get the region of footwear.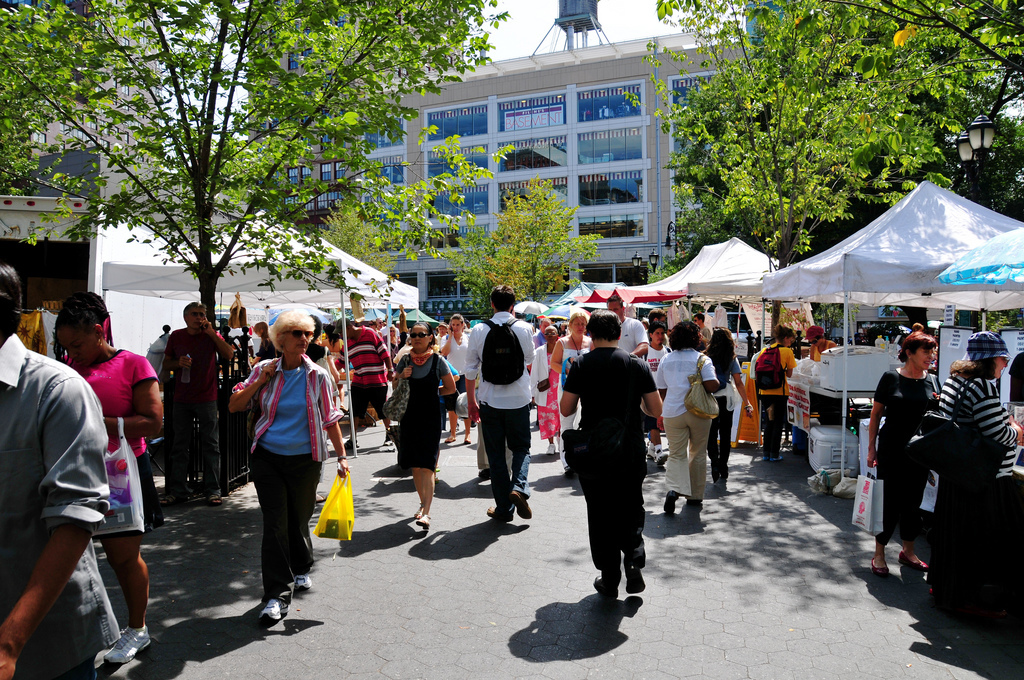
left=593, top=575, right=616, bottom=596.
